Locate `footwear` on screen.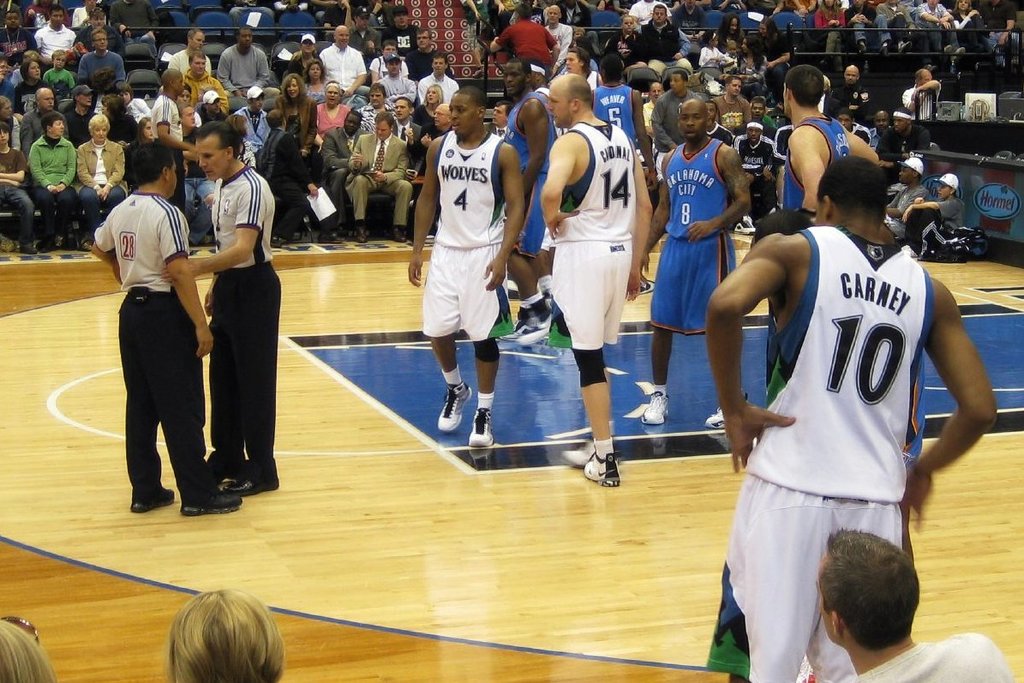
On screen at pyautogui.locateOnScreen(470, 404, 496, 446).
